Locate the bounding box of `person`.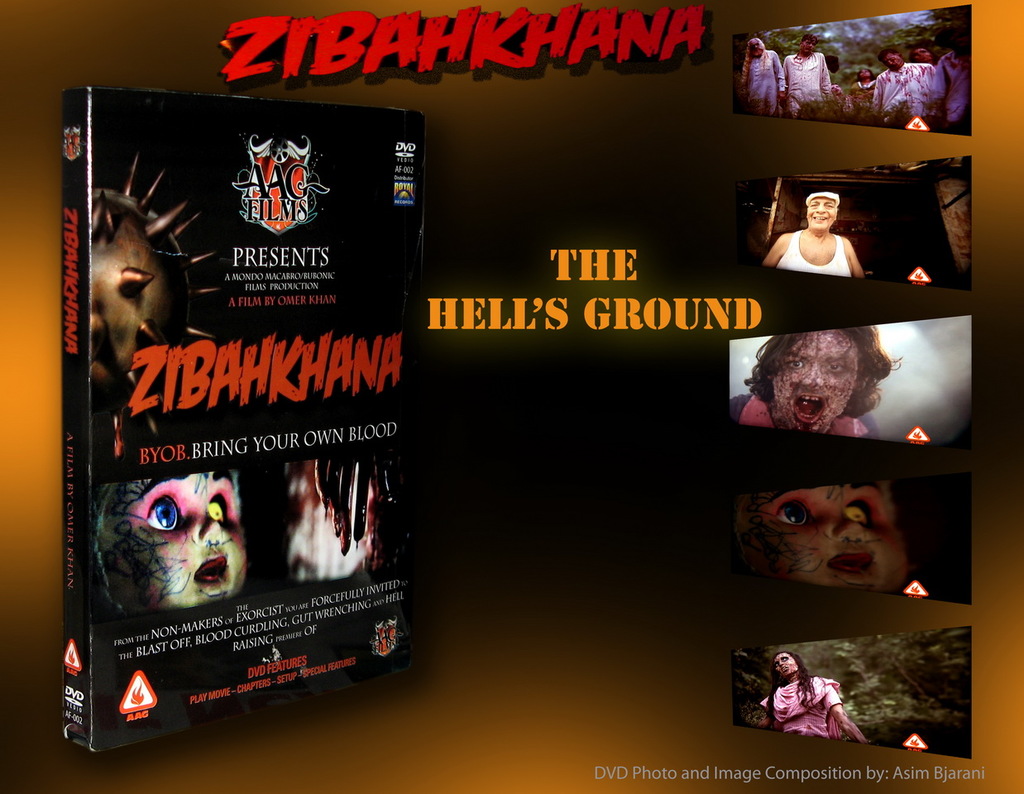
Bounding box: <bbox>873, 50, 935, 120</bbox>.
